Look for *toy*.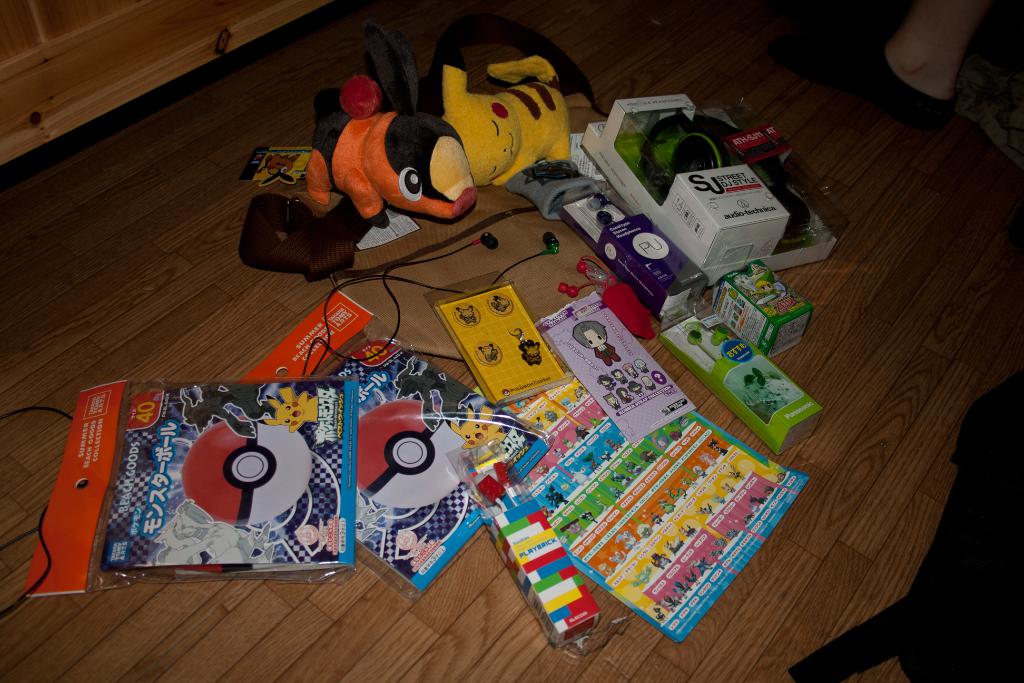
Found: <region>429, 38, 585, 227</region>.
